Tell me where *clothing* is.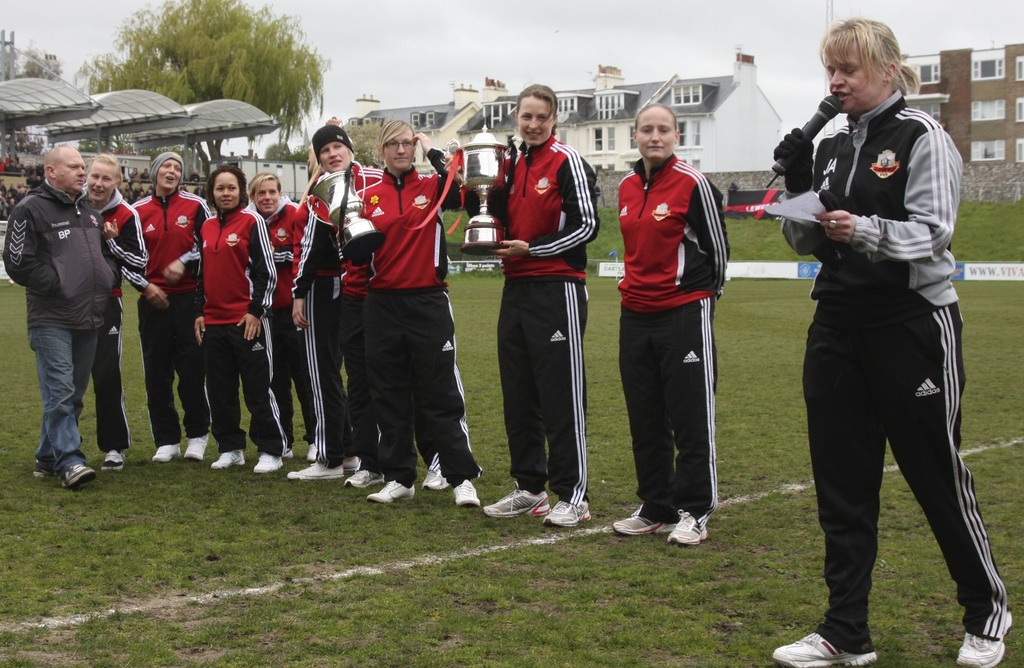
*clothing* is at select_region(351, 143, 476, 491).
